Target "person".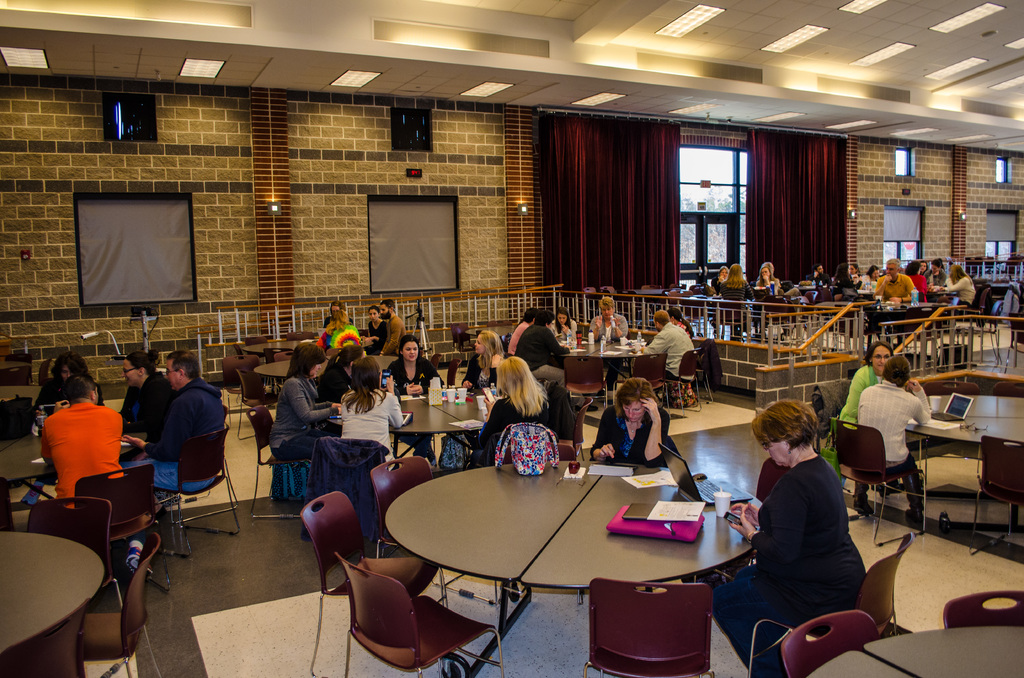
Target region: 841 263 861 293.
